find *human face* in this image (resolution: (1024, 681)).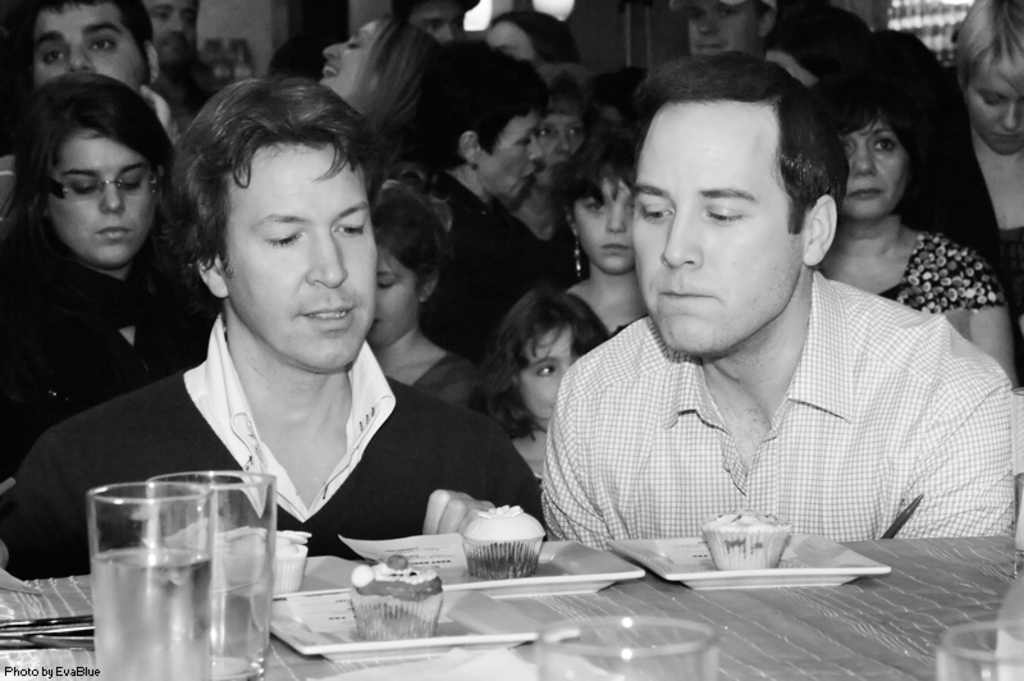
{"x1": 575, "y1": 175, "x2": 635, "y2": 276}.
